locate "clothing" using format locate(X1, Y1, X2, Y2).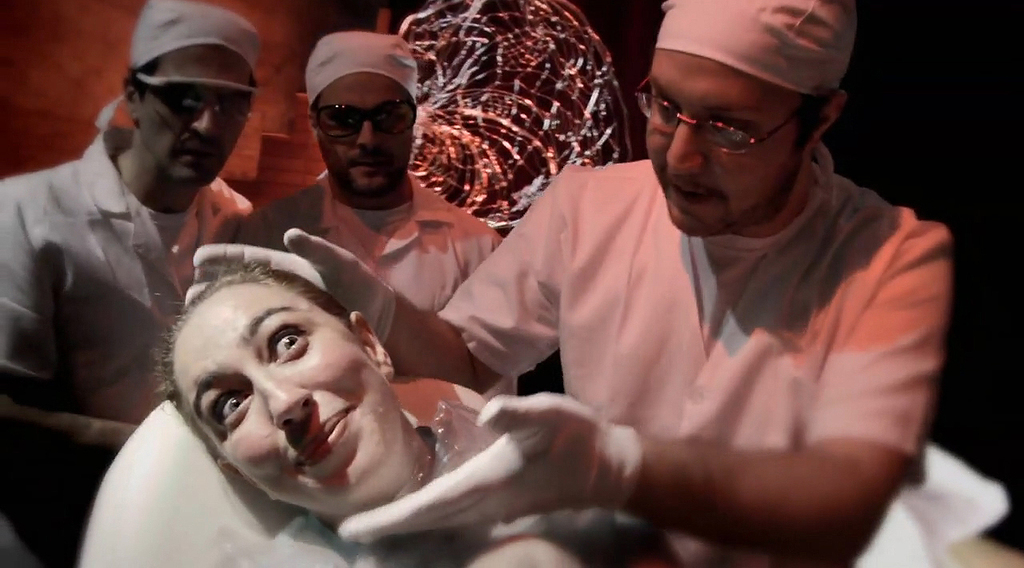
locate(422, 144, 955, 567).
